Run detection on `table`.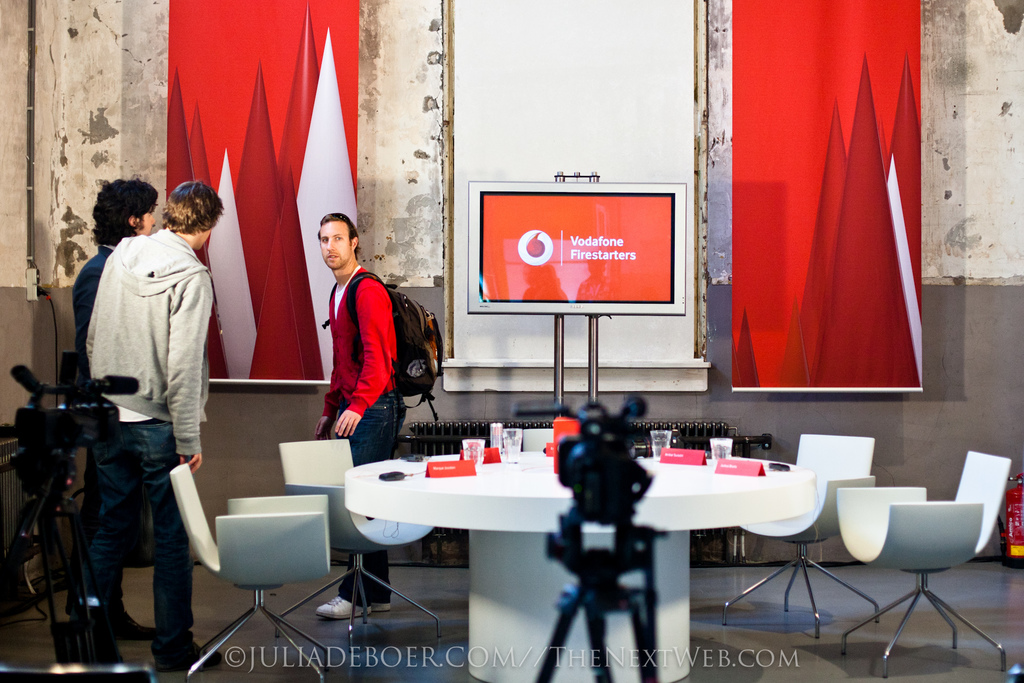
Result: box(296, 433, 718, 662).
